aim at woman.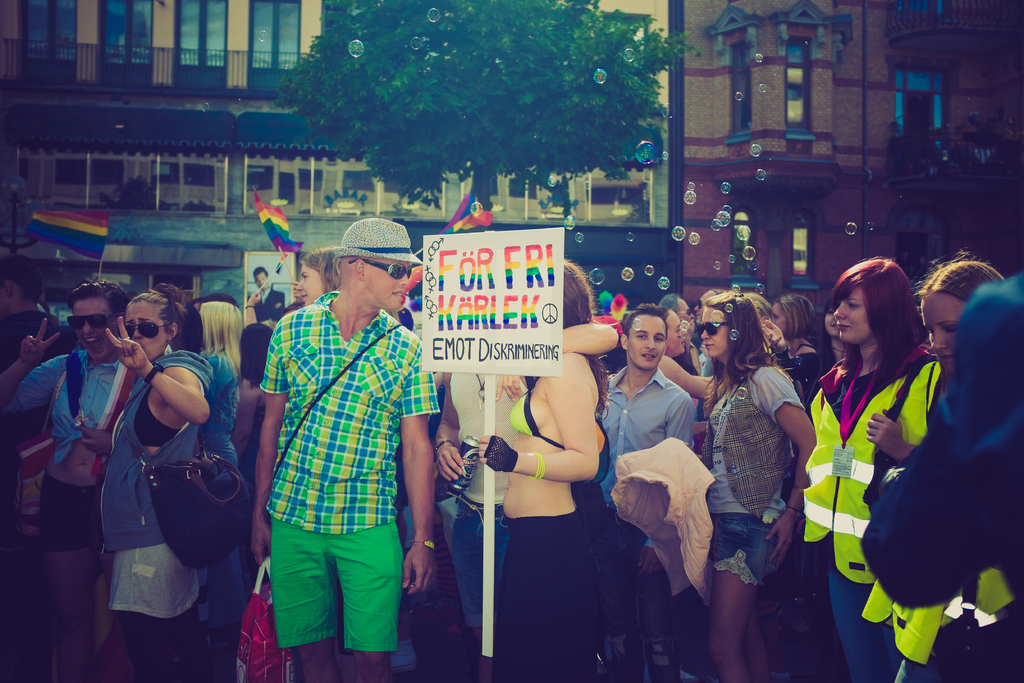
Aimed at 694, 292, 827, 682.
